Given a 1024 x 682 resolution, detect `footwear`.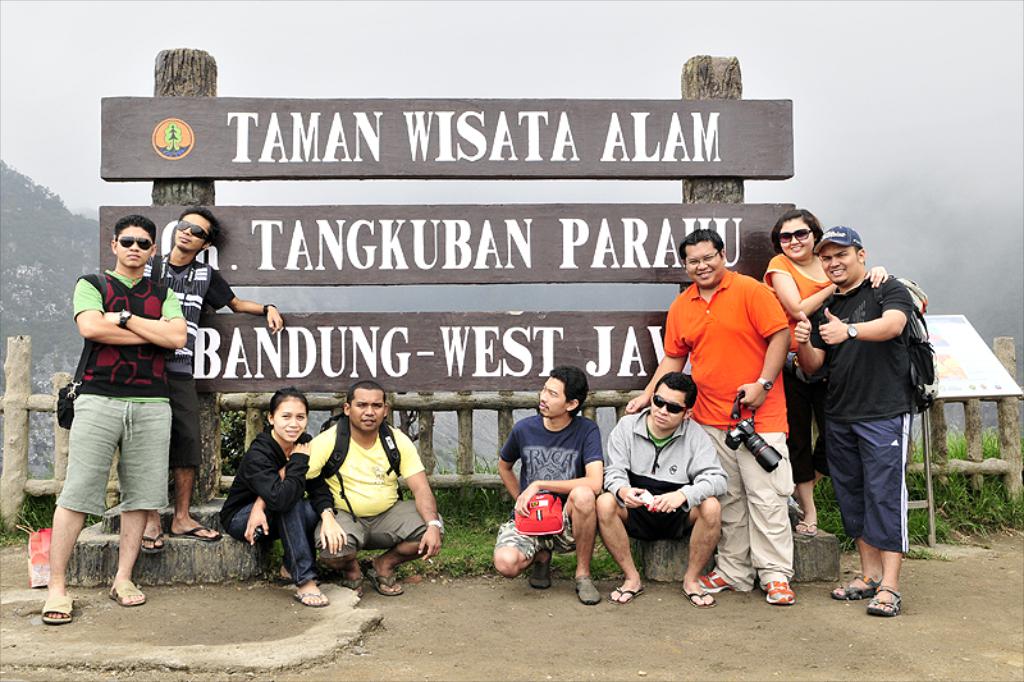
861, 580, 905, 619.
